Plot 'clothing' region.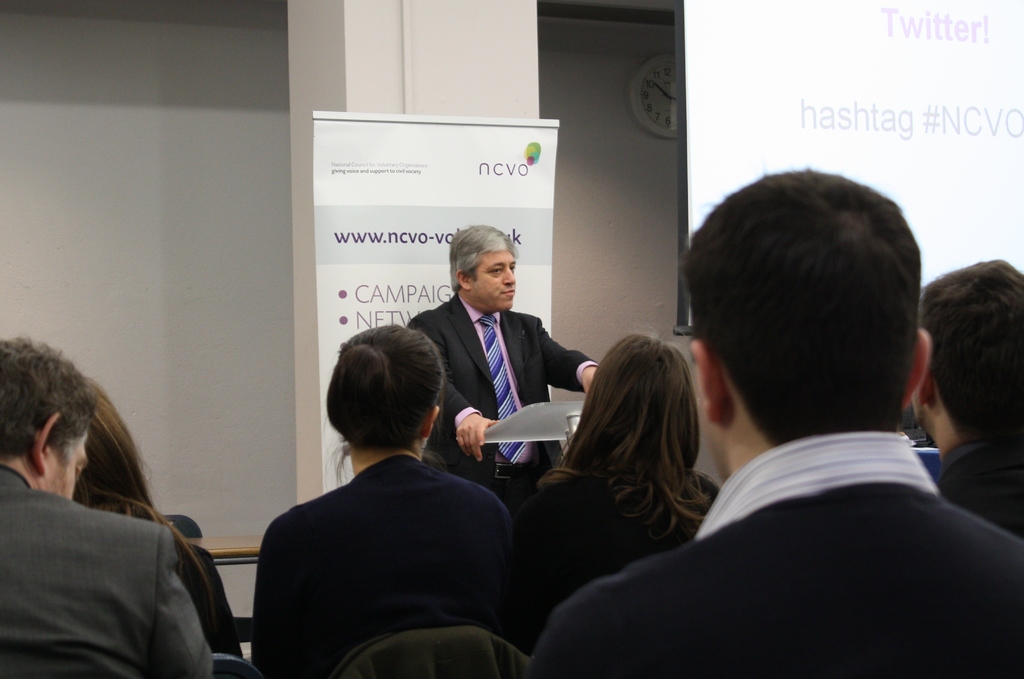
Plotted at box=[530, 483, 1020, 678].
